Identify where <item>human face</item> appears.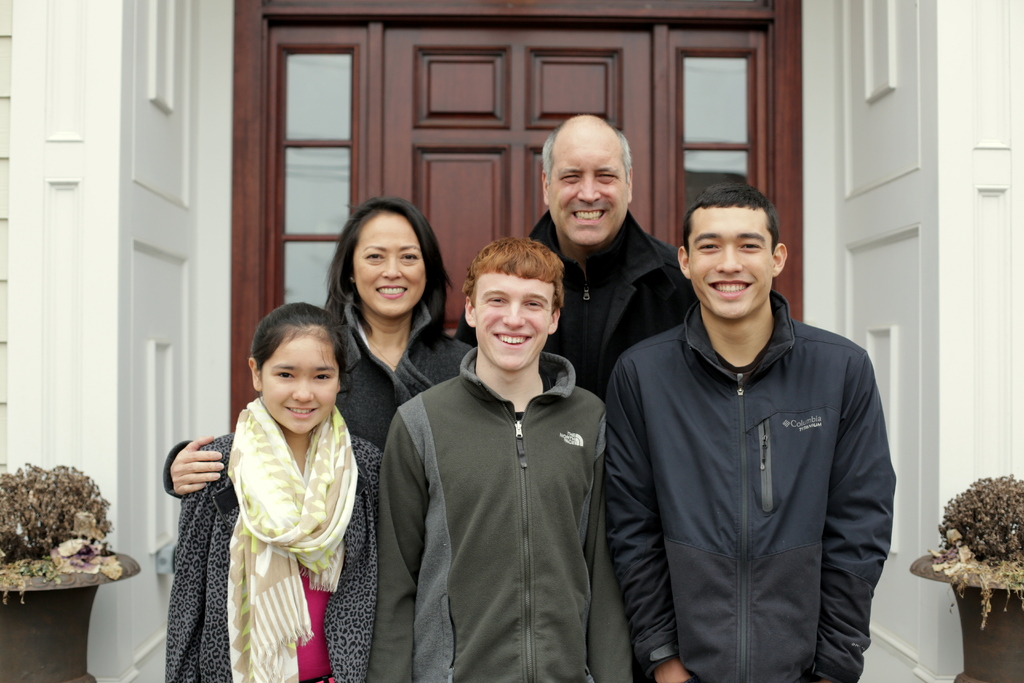
Appears at pyautogui.locateOnScreen(547, 129, 627, 245).
